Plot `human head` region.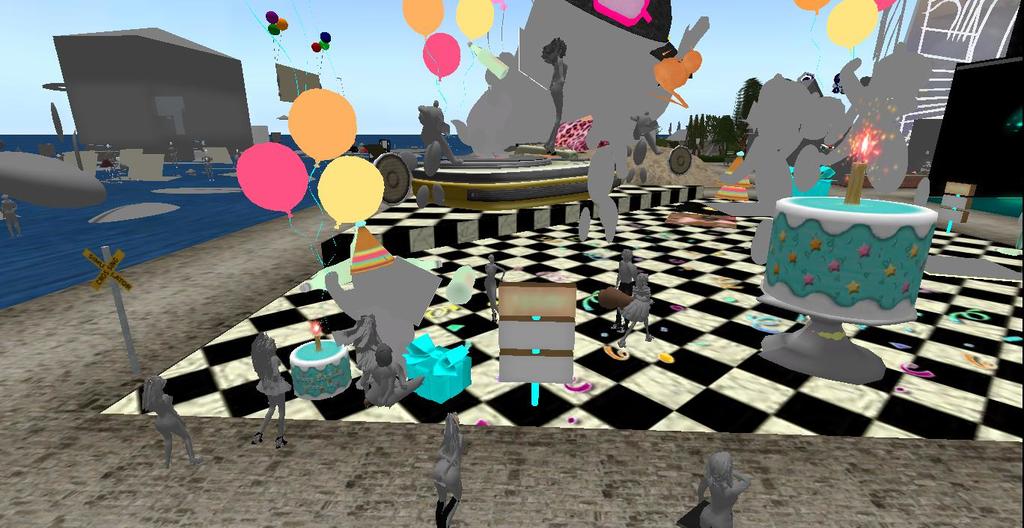
Plotted at box=[0, 193, 11, 203].
